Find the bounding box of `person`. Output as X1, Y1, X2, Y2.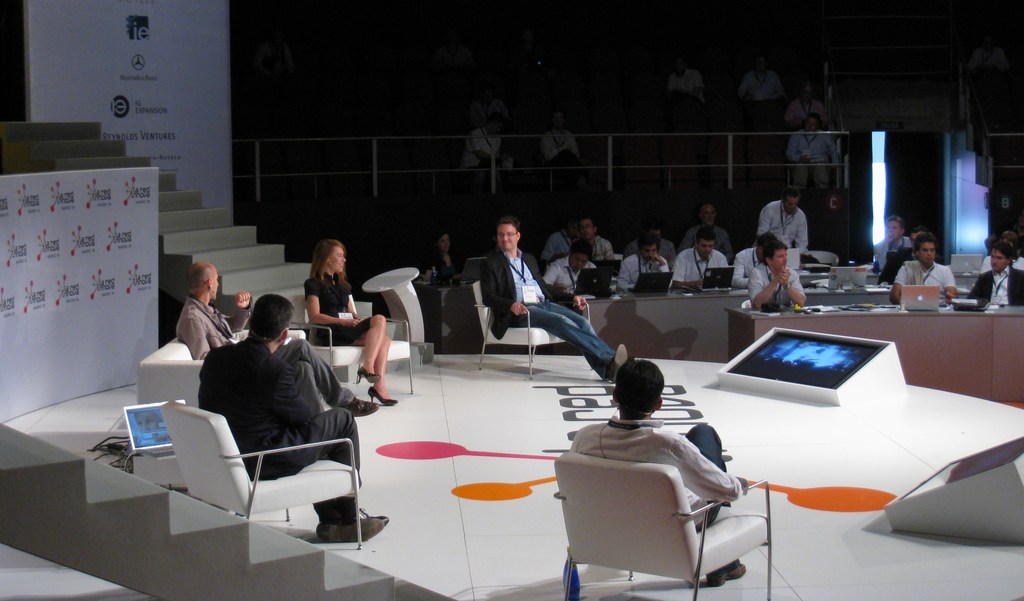
735, 55, 784, 113.
